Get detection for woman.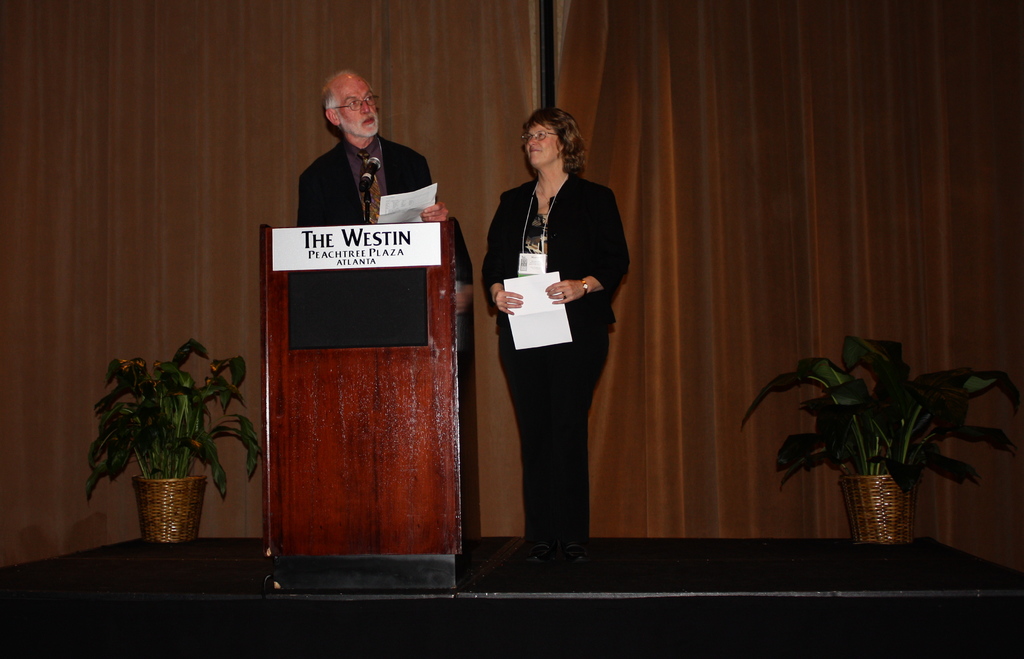
Detection: 480,104,631,565.
